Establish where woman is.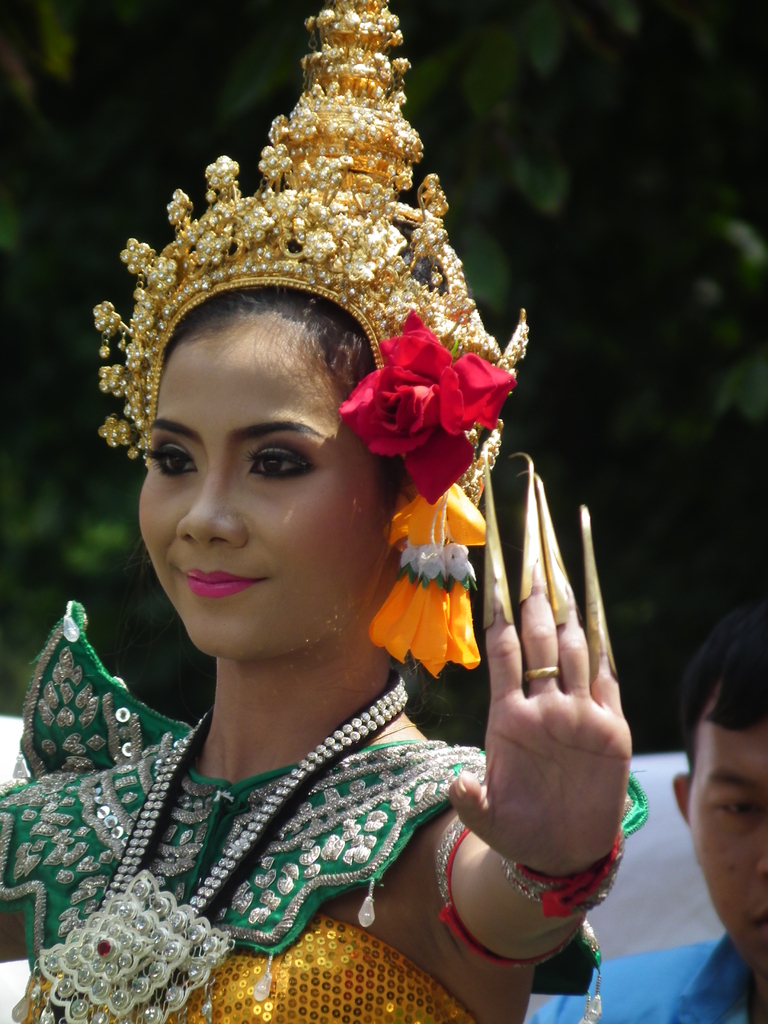
Established at {"left": 51, "top": 129, "right": 588, "bottom": 986}.
